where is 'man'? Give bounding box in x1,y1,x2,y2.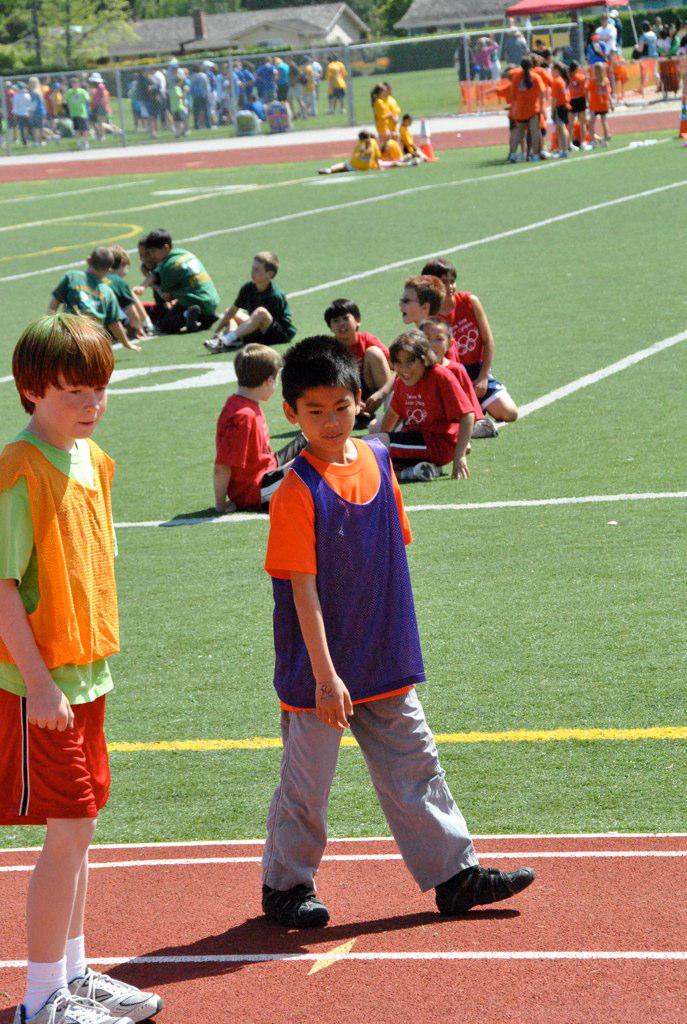
593,15,617,95.
